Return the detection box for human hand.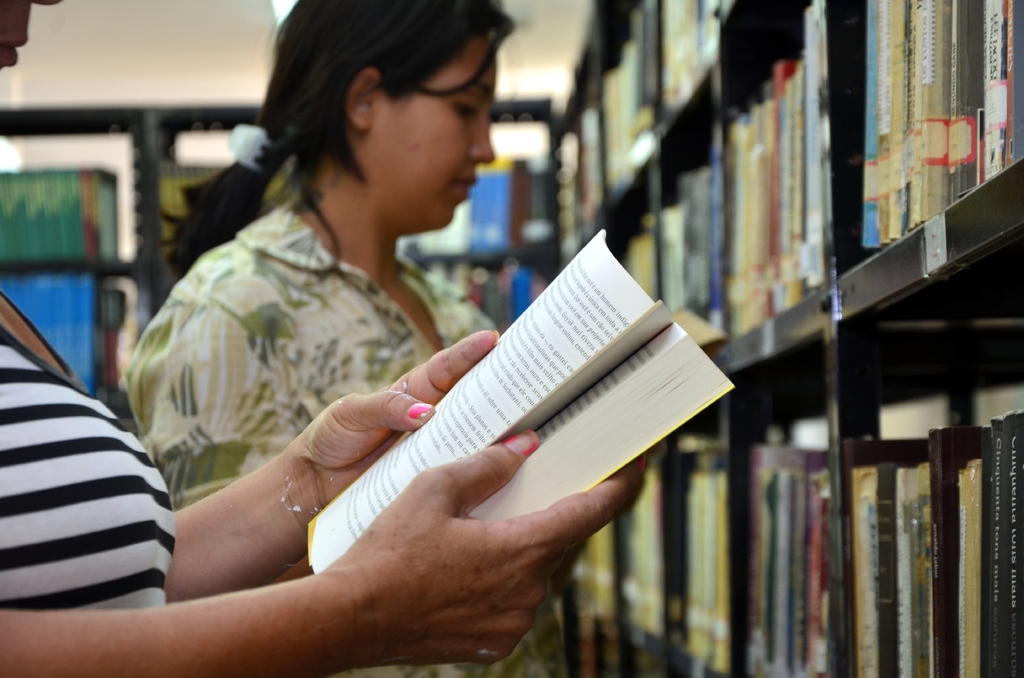
286 331 502 510.
